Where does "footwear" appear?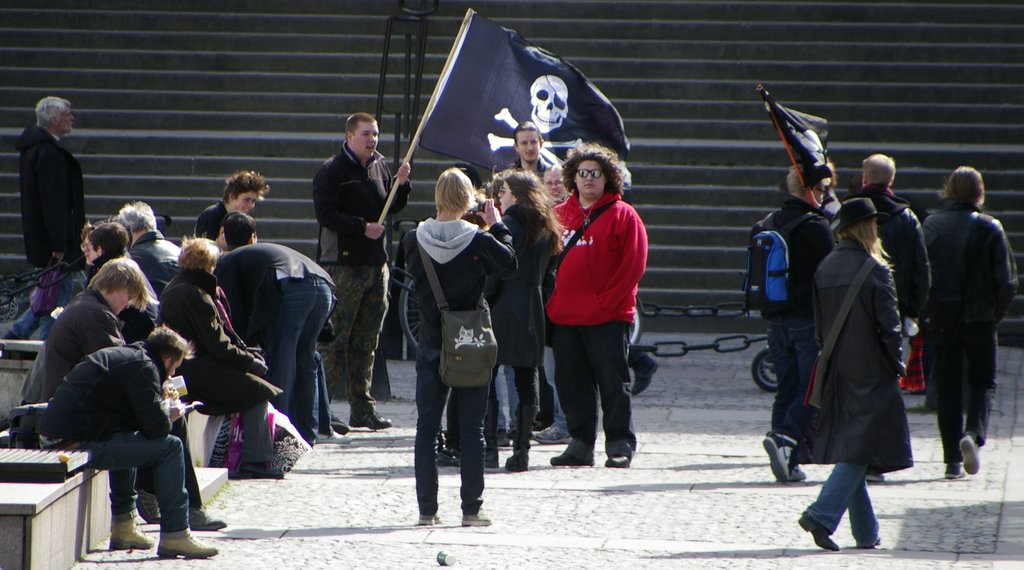
Appears at Rect(465, 513, 496, 527).
